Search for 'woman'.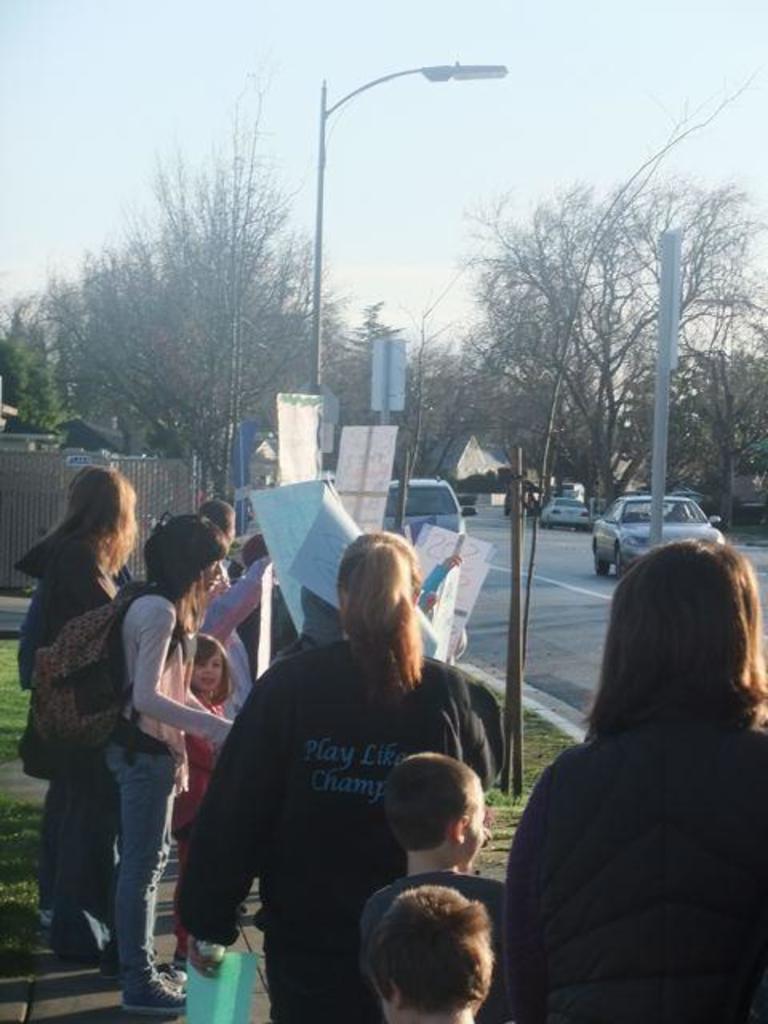
Found at select_region(176, 530, 496, 1022).
